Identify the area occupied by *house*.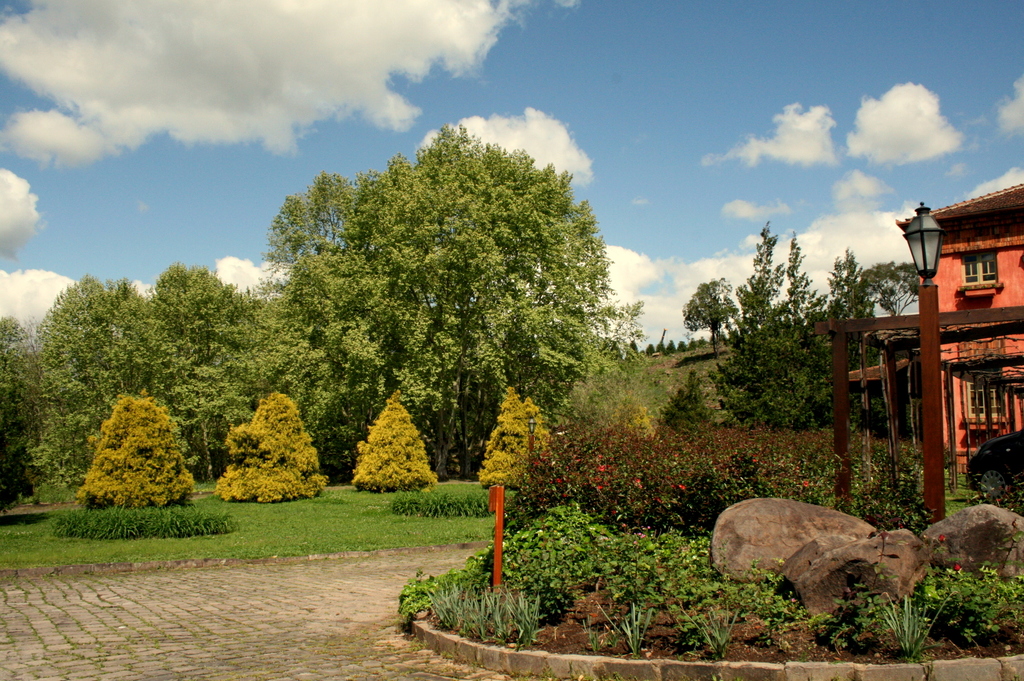
Area: (904,180,1023,470).
